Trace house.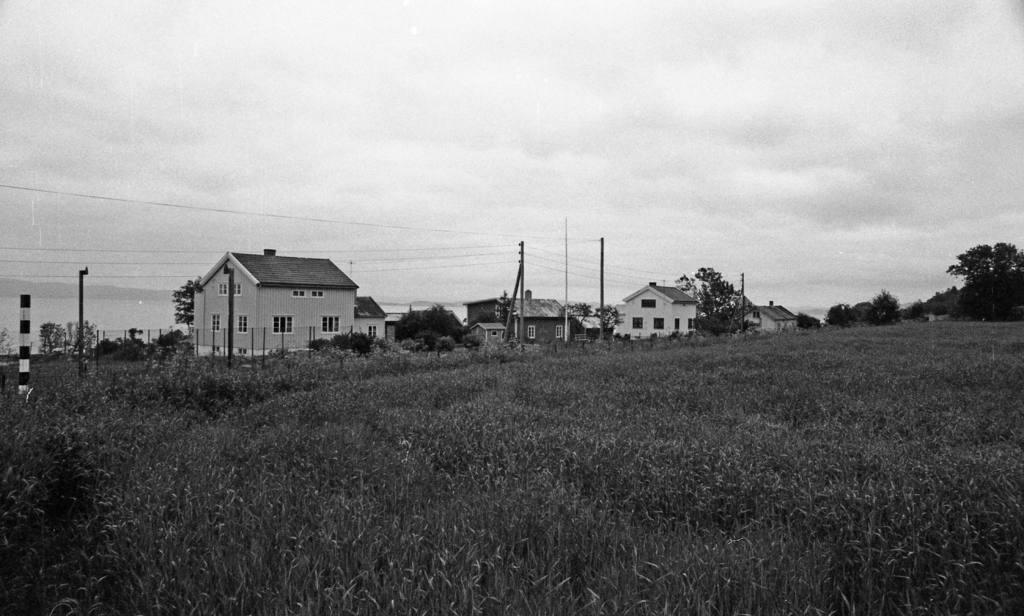
Traced to box(461, 289, 574, 343).
